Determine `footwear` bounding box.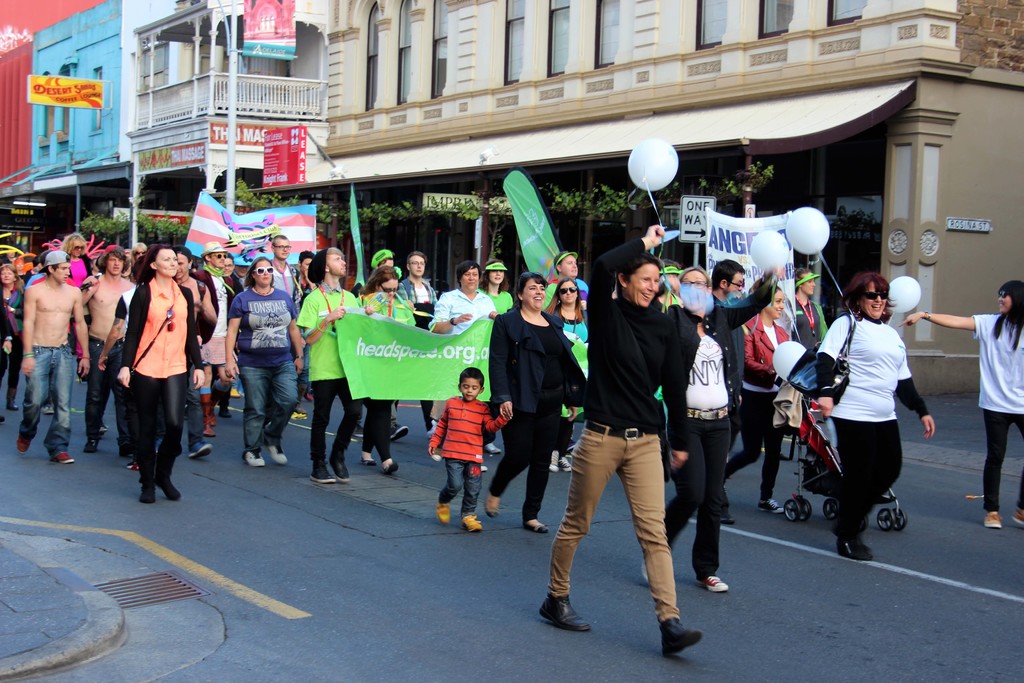
Determined: region(457, 511, 481, 532).
